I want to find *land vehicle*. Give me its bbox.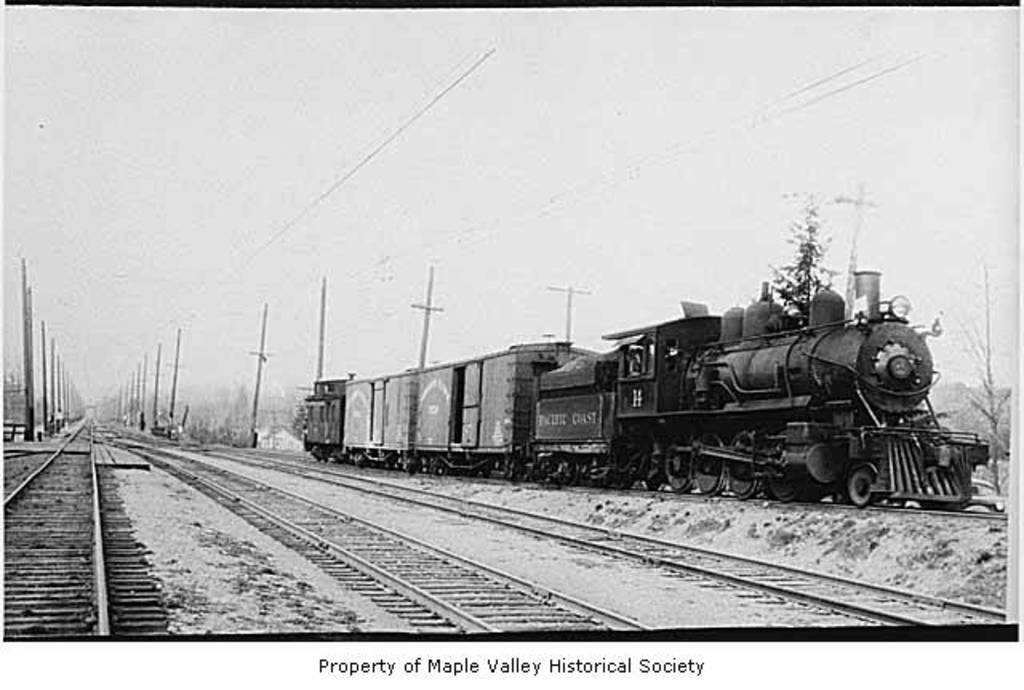
bbox=[274, 275, 968, 503].
